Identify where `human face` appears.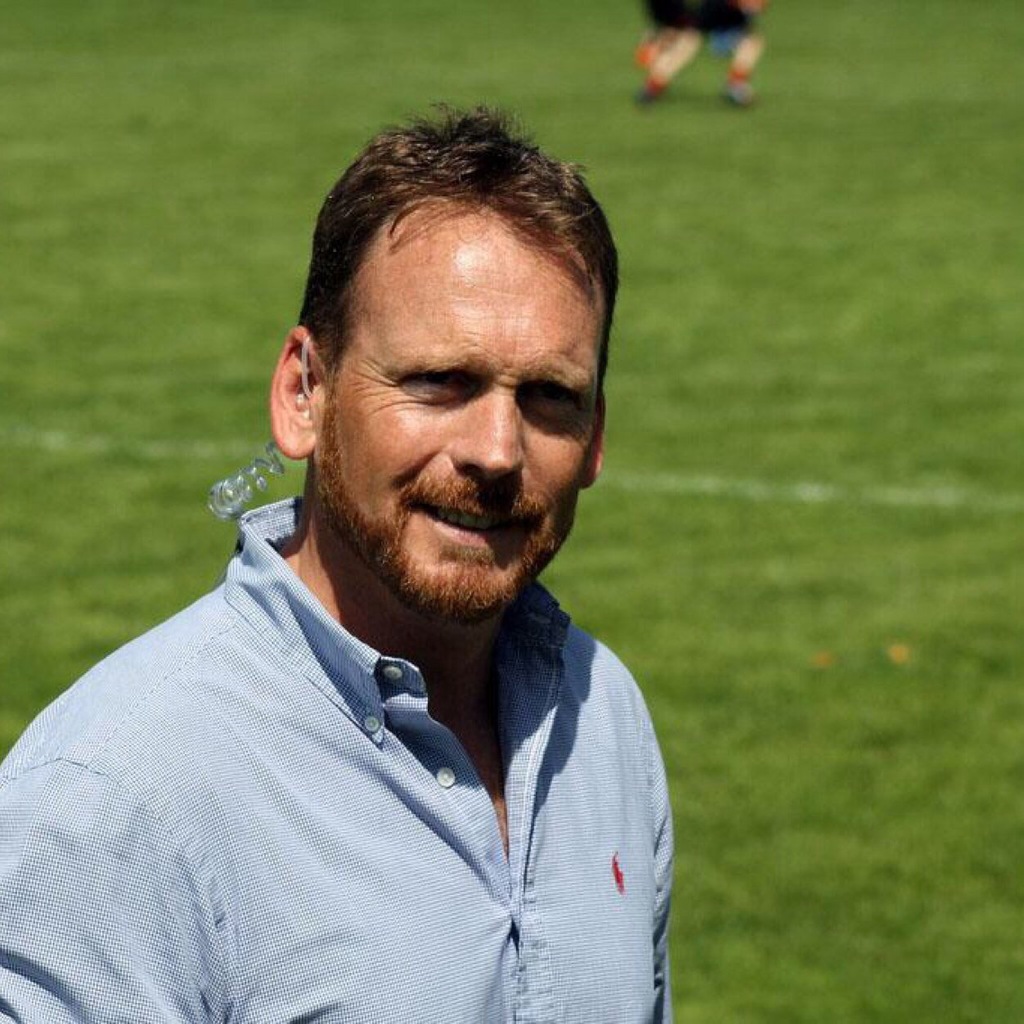
Appears at {"left": 330, "top": 198, "right": 606, "bottom": 627}.
